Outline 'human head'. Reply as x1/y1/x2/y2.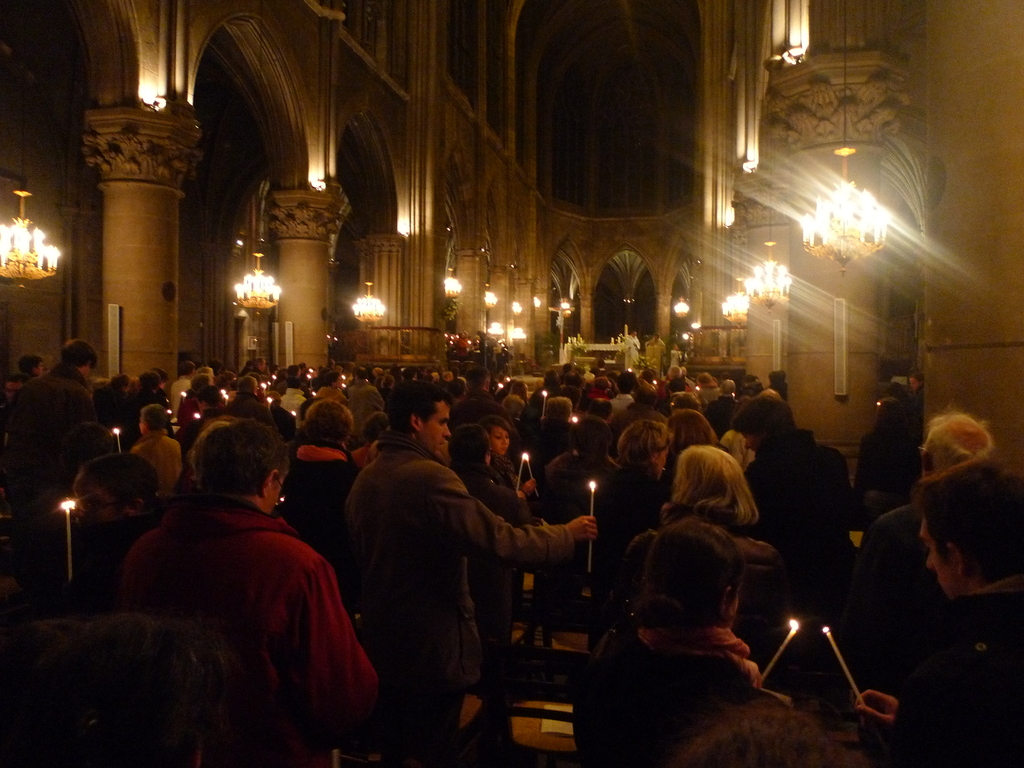
733/399/799/454.
